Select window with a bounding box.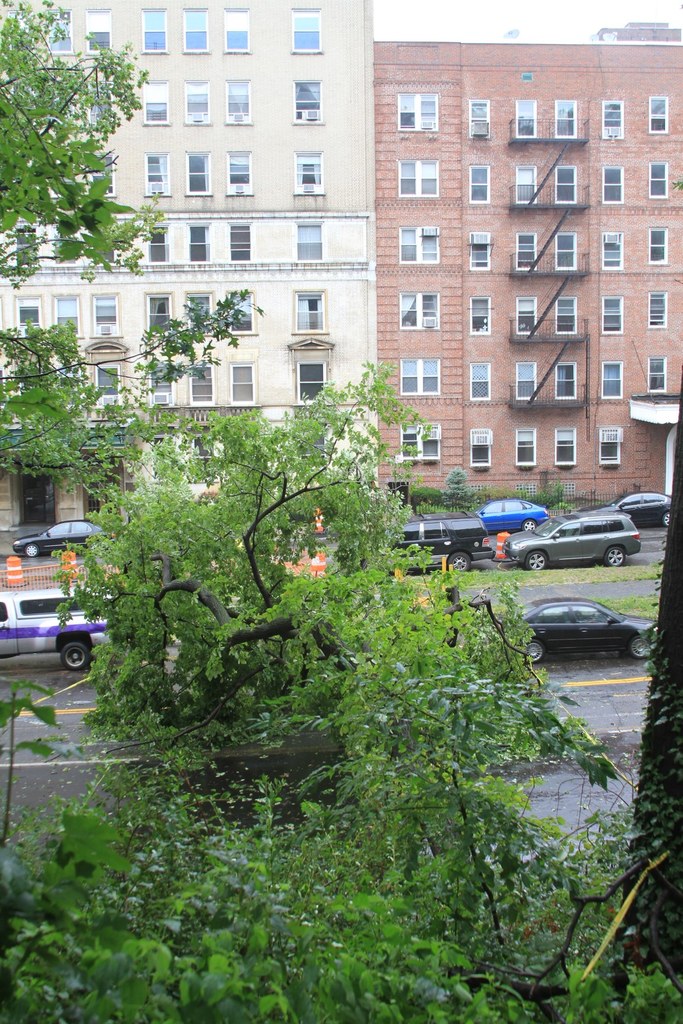
<box>551,431,579,471</box>.
